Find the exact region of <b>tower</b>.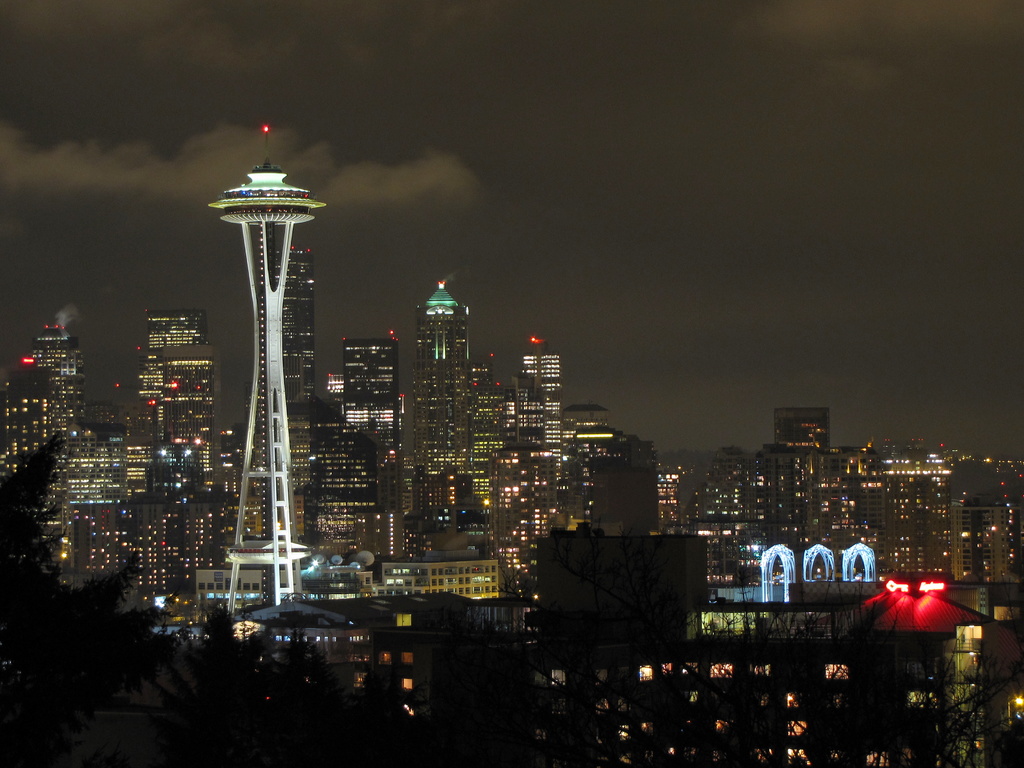
Exact region: x1=205 y1=128 x2=327 y2=623.
